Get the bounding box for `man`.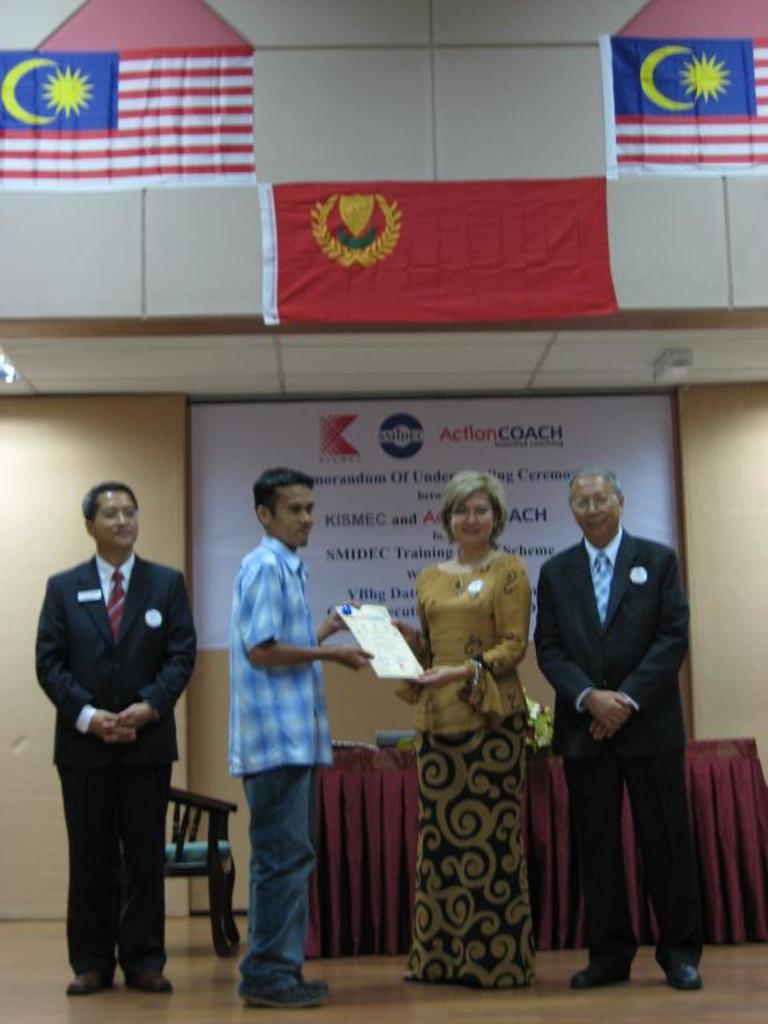
locate(528, 468, 720, 993).
